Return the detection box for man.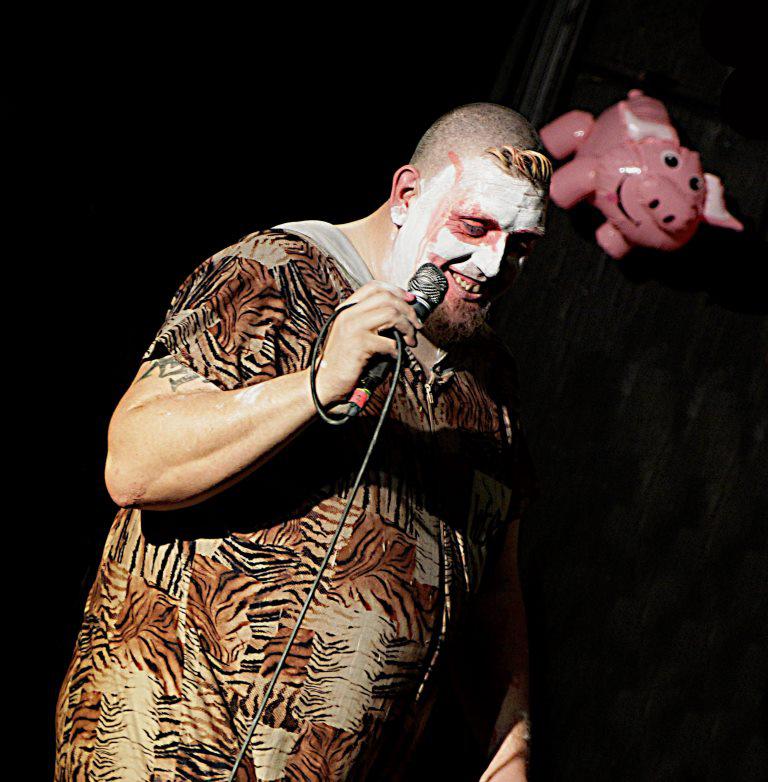
bbox=[50, 99, 538, 781].
